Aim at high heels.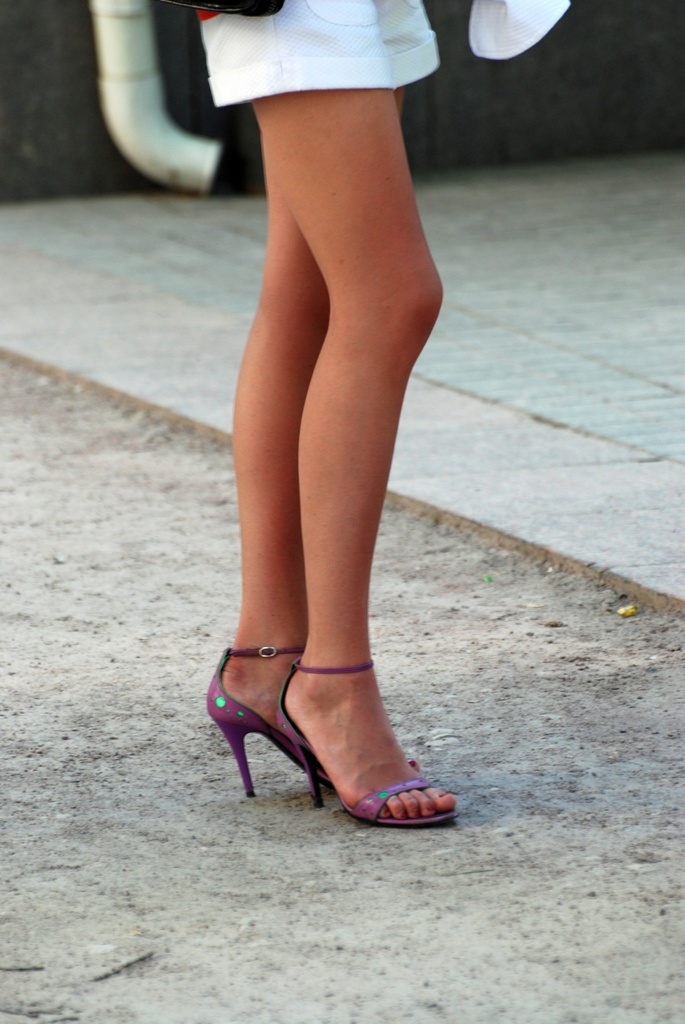
Aimed at [left=276, top=659, right=461, bottom=828].
